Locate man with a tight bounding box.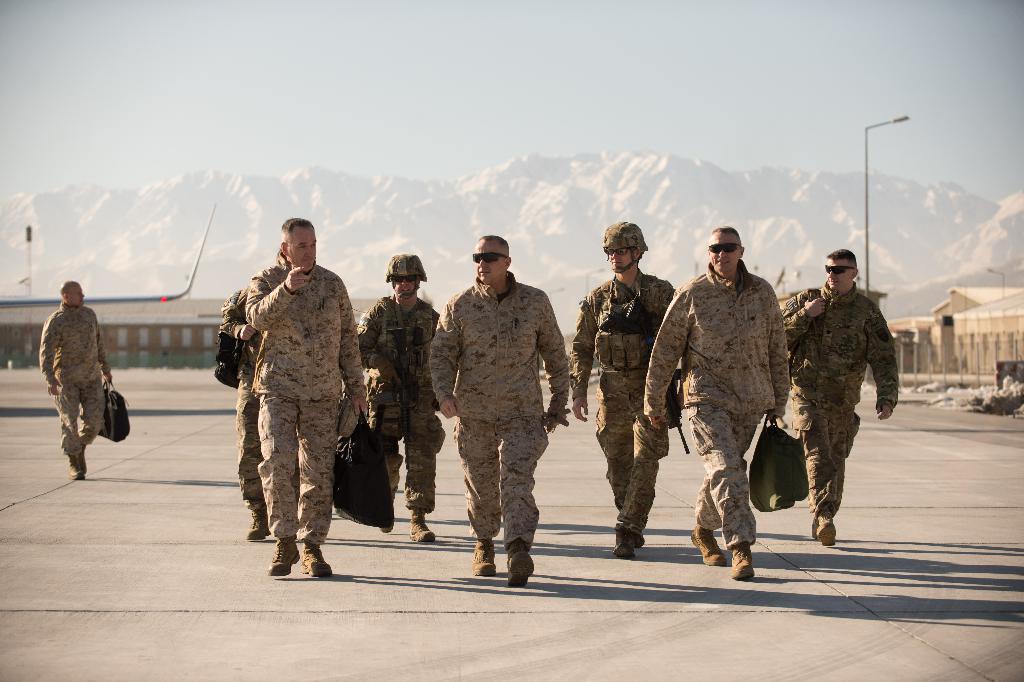
[x1=36, y1=278, x2=115, y2=477].
